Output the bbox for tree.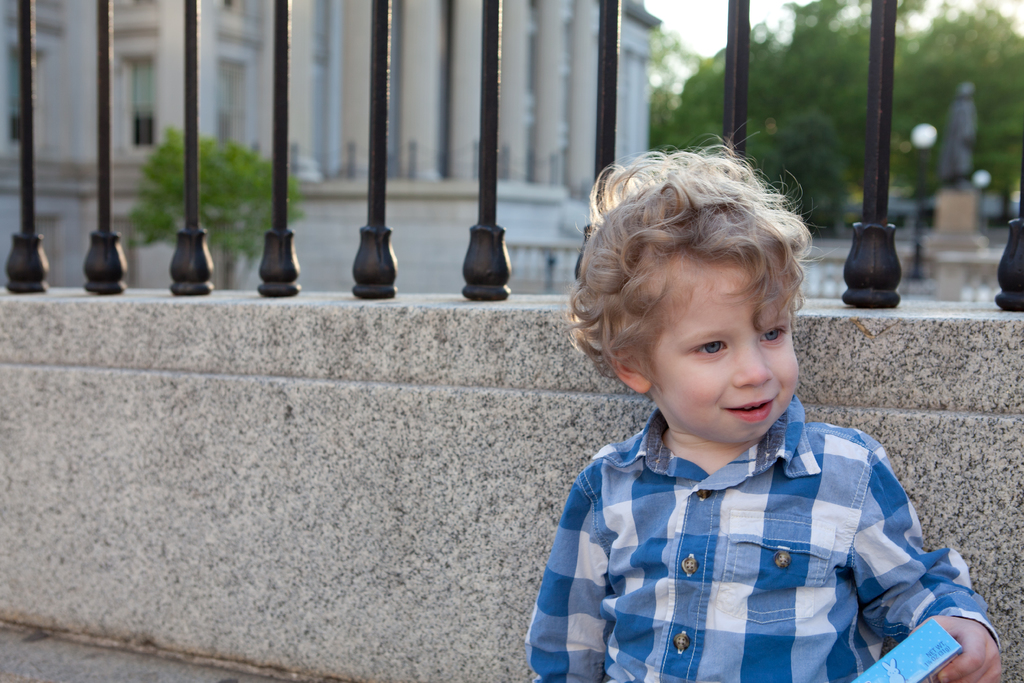
rect(654, 0, 894, 235).
